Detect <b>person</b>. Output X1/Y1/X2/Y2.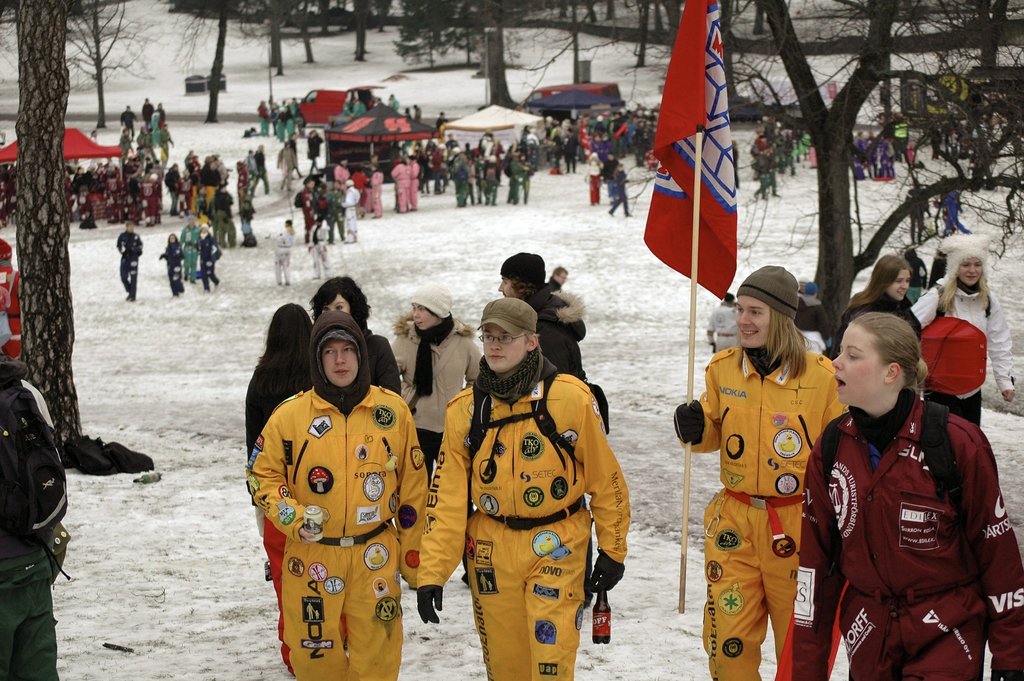
144/125/162/163.
